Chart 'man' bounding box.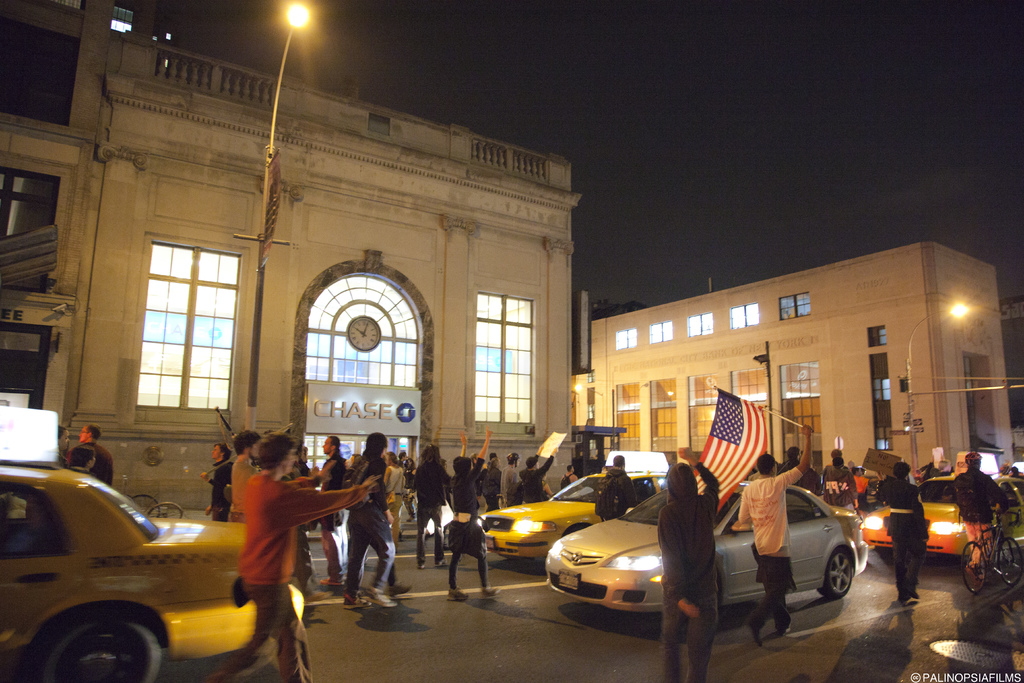
Charted: <region>659, 447, 722, 682</region>.
